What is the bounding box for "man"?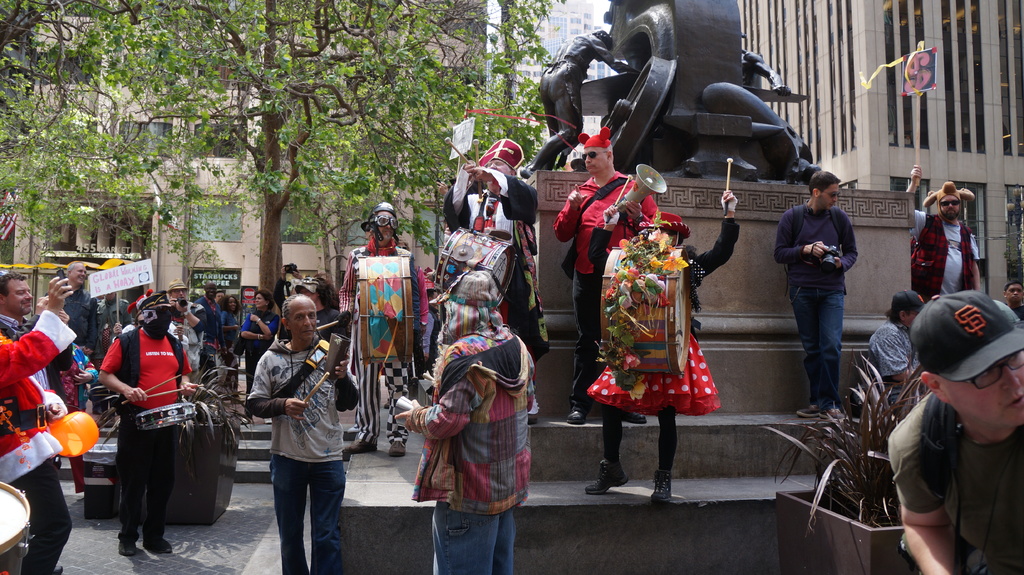
[97, 292, 199, 560].
